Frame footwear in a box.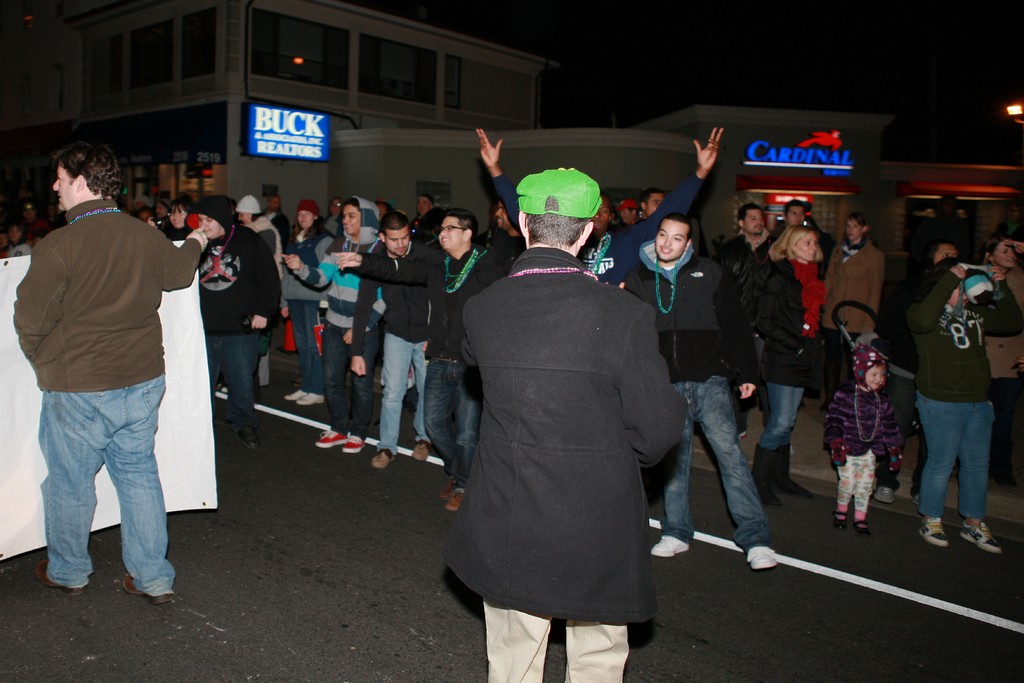
box(213, 383, 228, 399).
